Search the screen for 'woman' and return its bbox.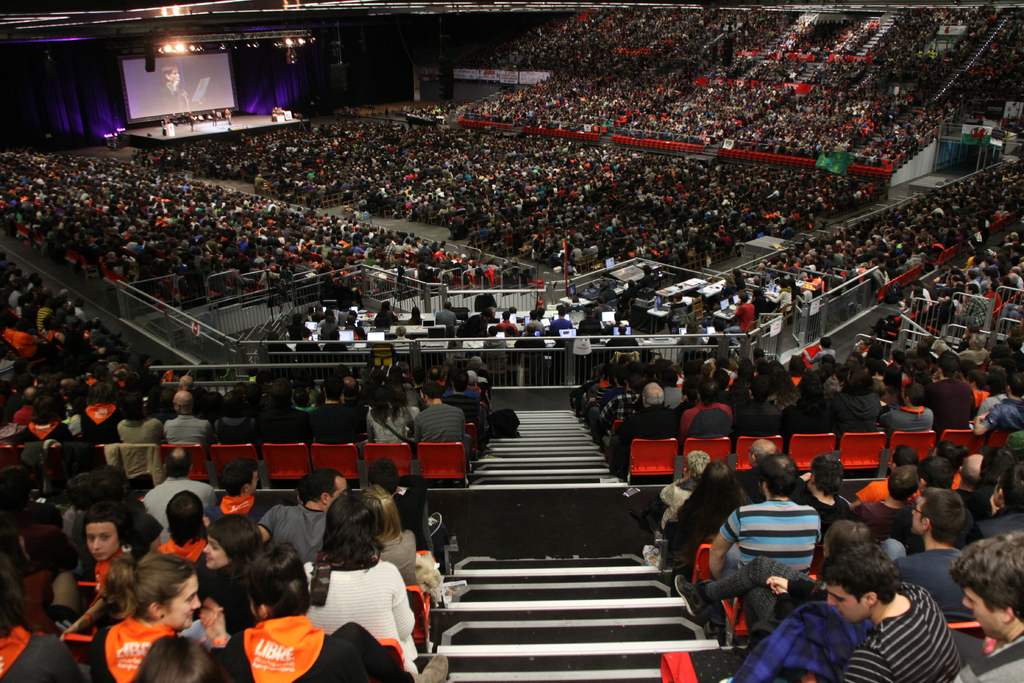
Found: locate(298, 488, 415, 673).
